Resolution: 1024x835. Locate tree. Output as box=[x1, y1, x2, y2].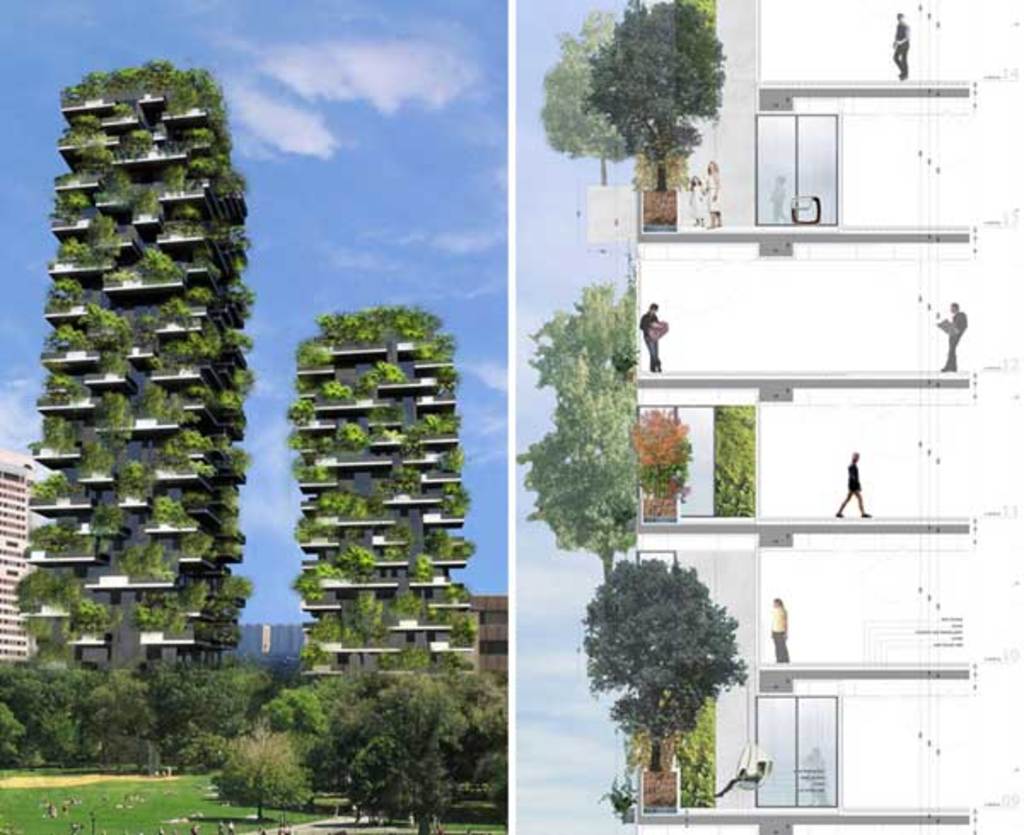
box=[213, 727, 311, 828].
